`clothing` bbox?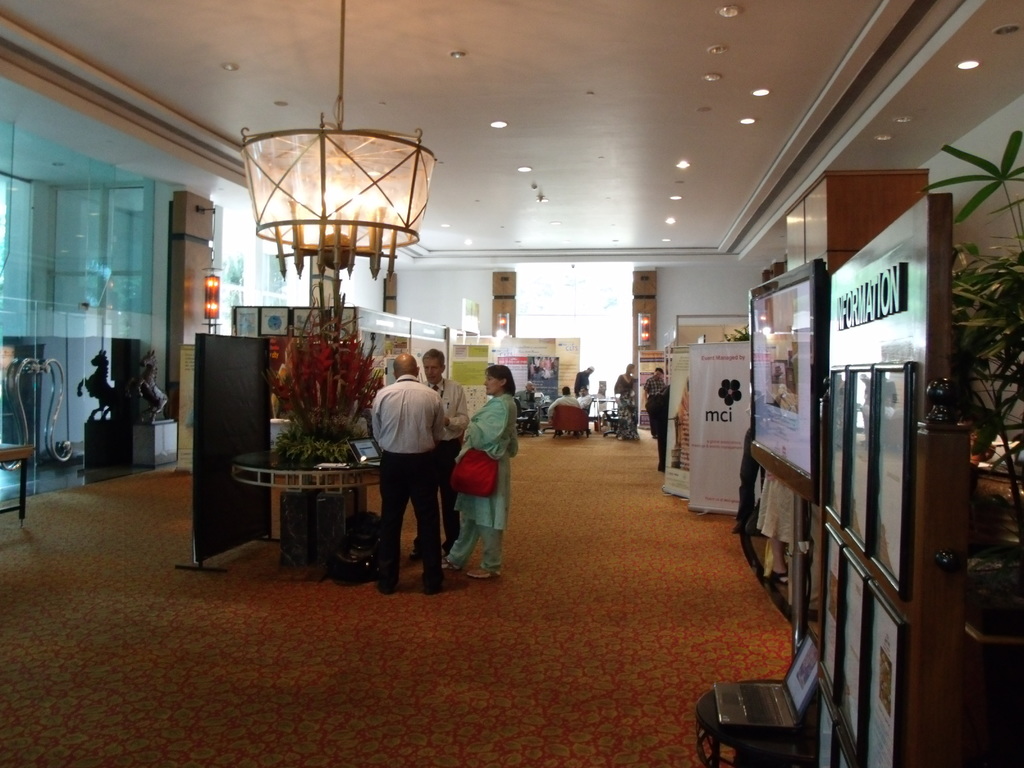
641 372 662 438
